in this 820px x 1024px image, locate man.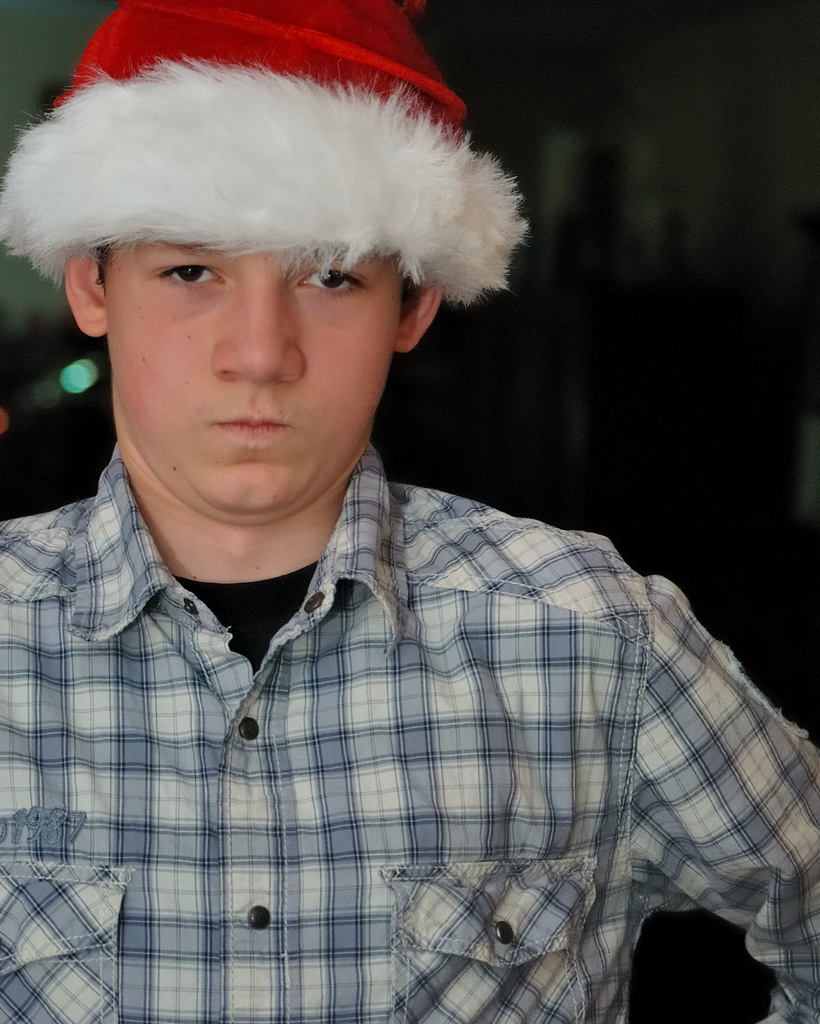
Bounding box: <box>0,0,816,1023</box>.
